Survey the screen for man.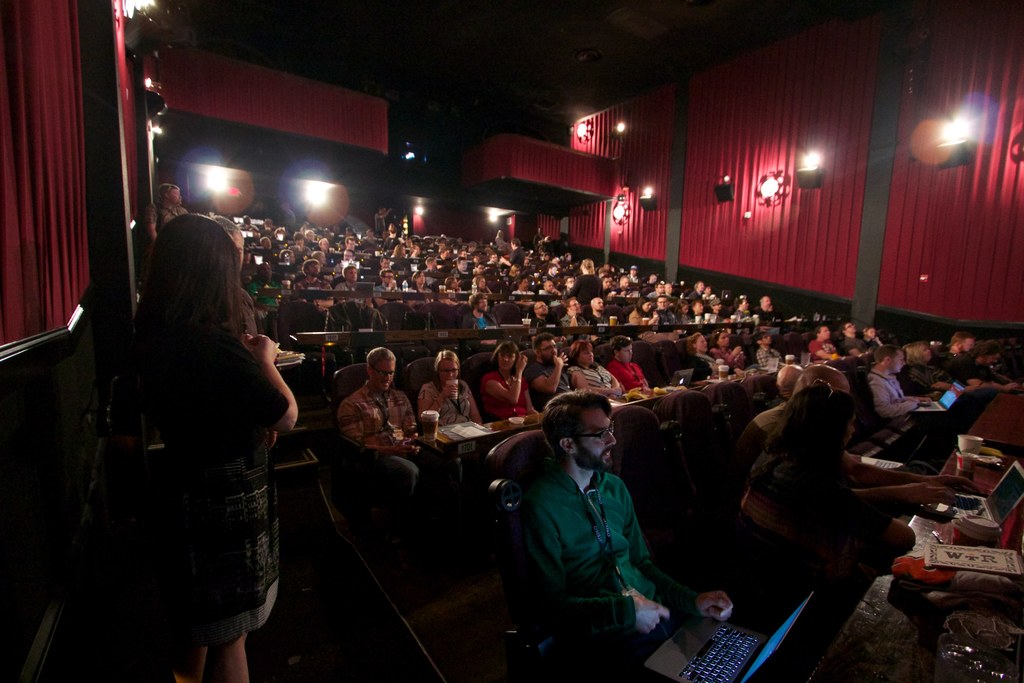
Survey found: detection(243, 245, 259, 278).
